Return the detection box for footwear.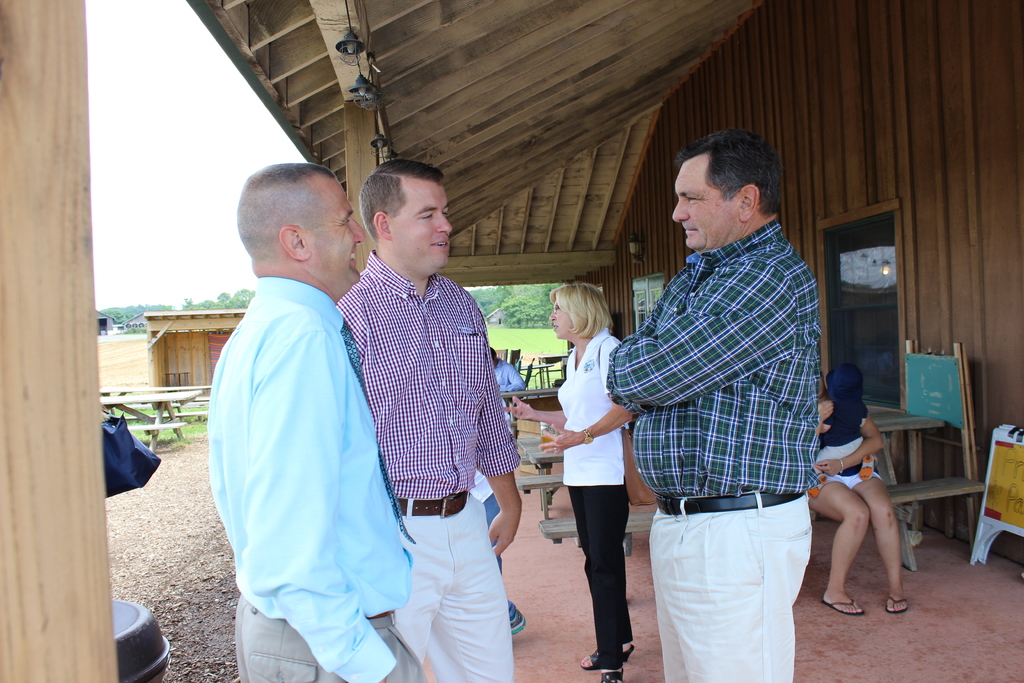
{"x1": 579, "y1": 641, "x2": 634, "y2": 672}.
